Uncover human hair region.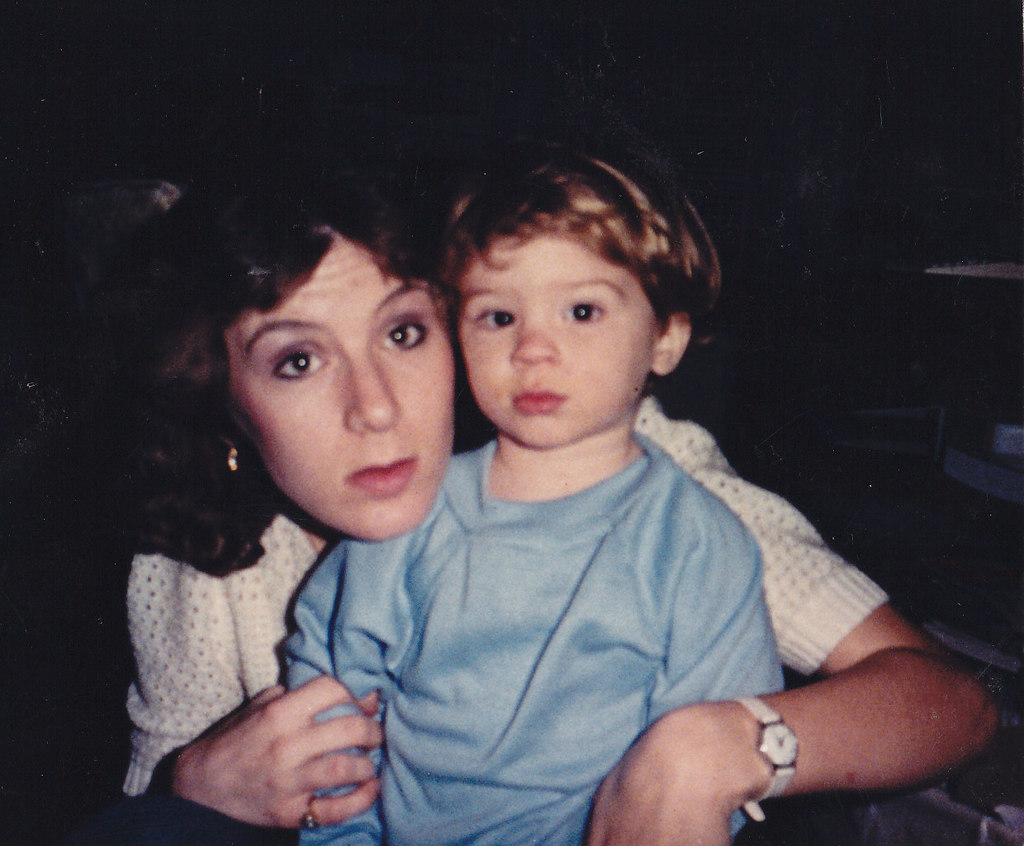
Uncovered: crop(438, 154, 713, 403).
